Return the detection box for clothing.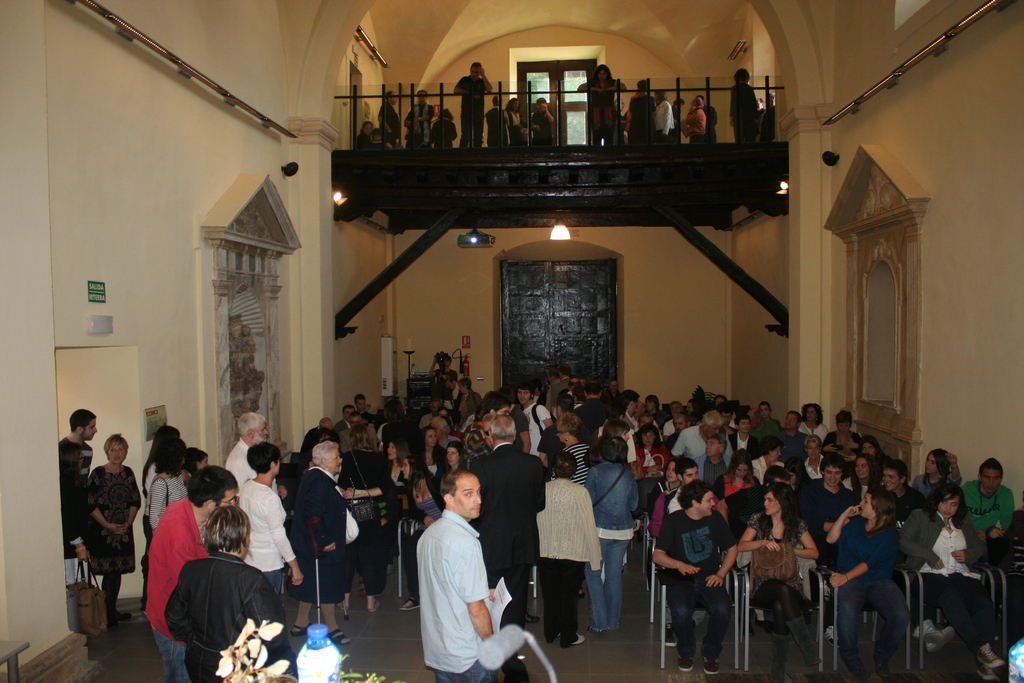
682,107,708,147.
